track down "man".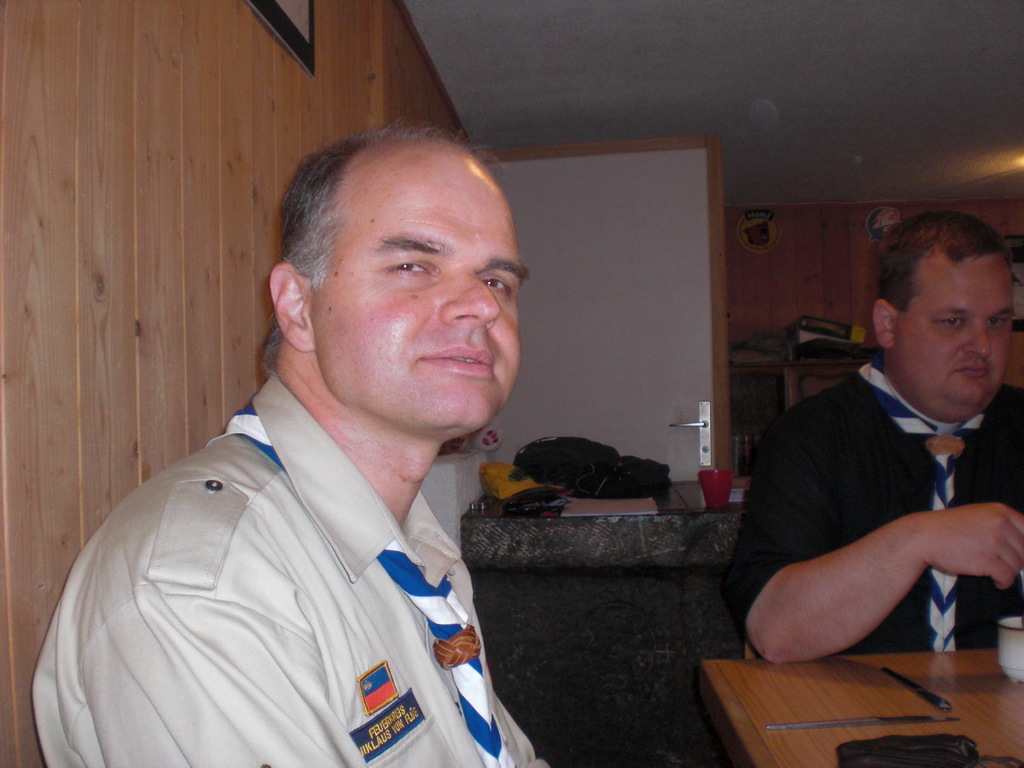
Tracked to bbox=(47, 127, 602, 751).
